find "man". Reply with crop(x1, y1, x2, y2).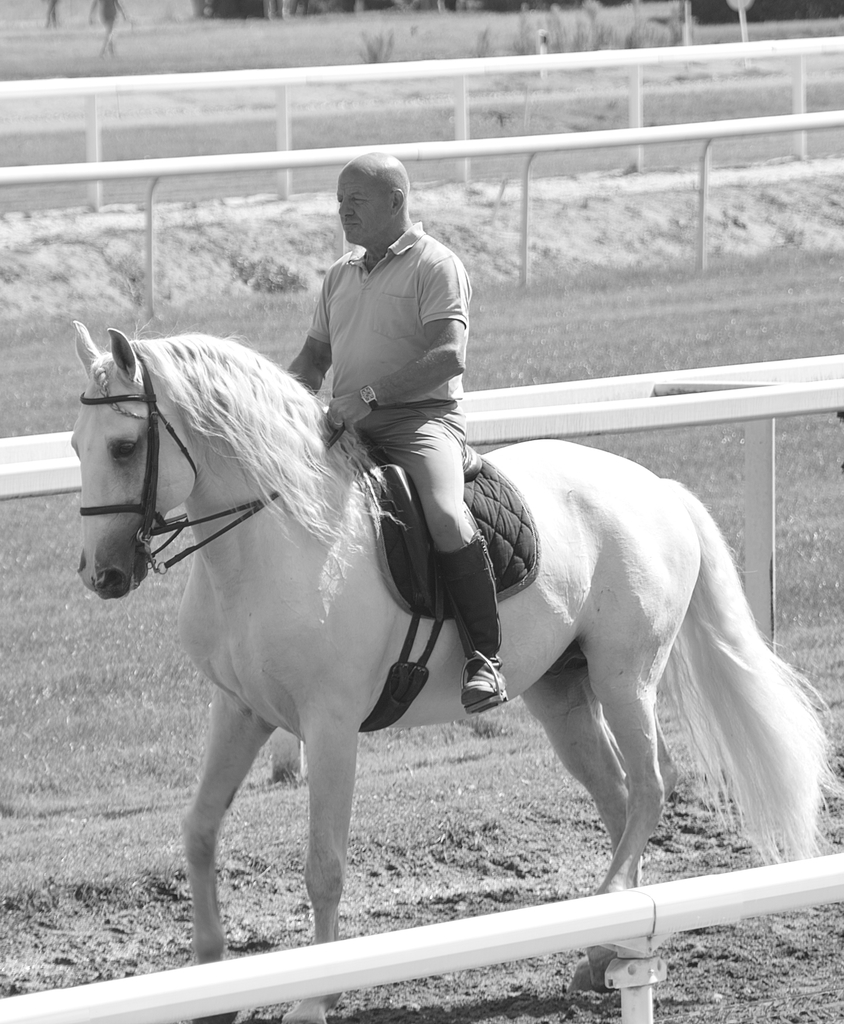
crop(288, 148, 509, 703).
